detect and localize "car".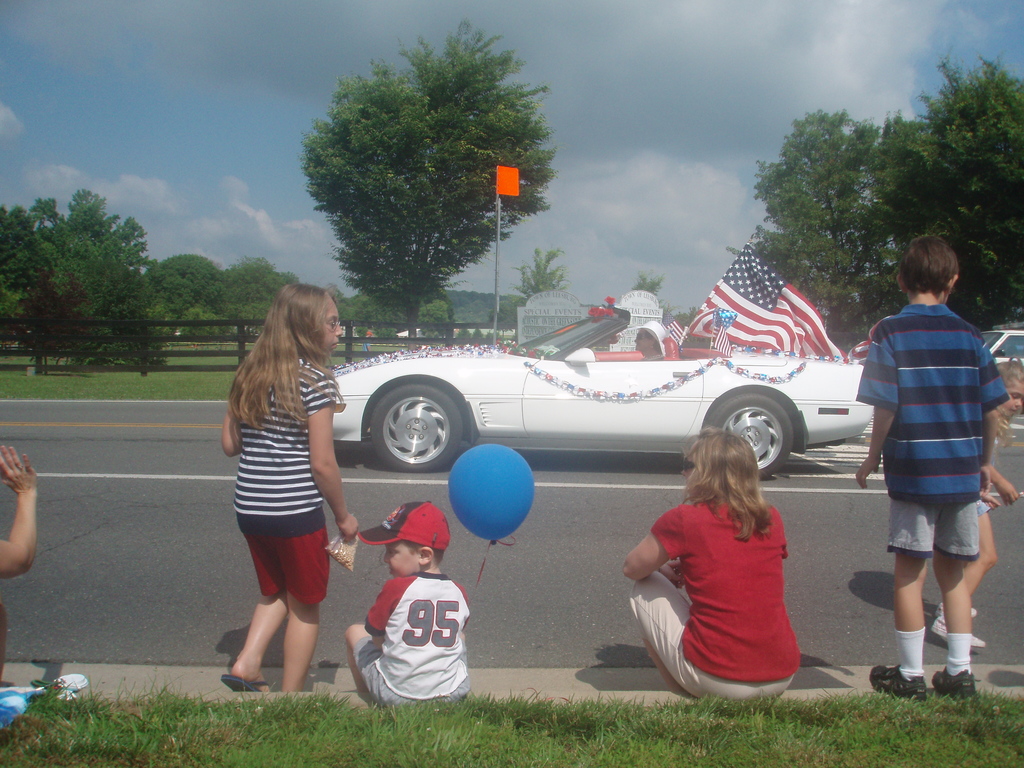
Localized at <box>330,304,874,483</box>.
